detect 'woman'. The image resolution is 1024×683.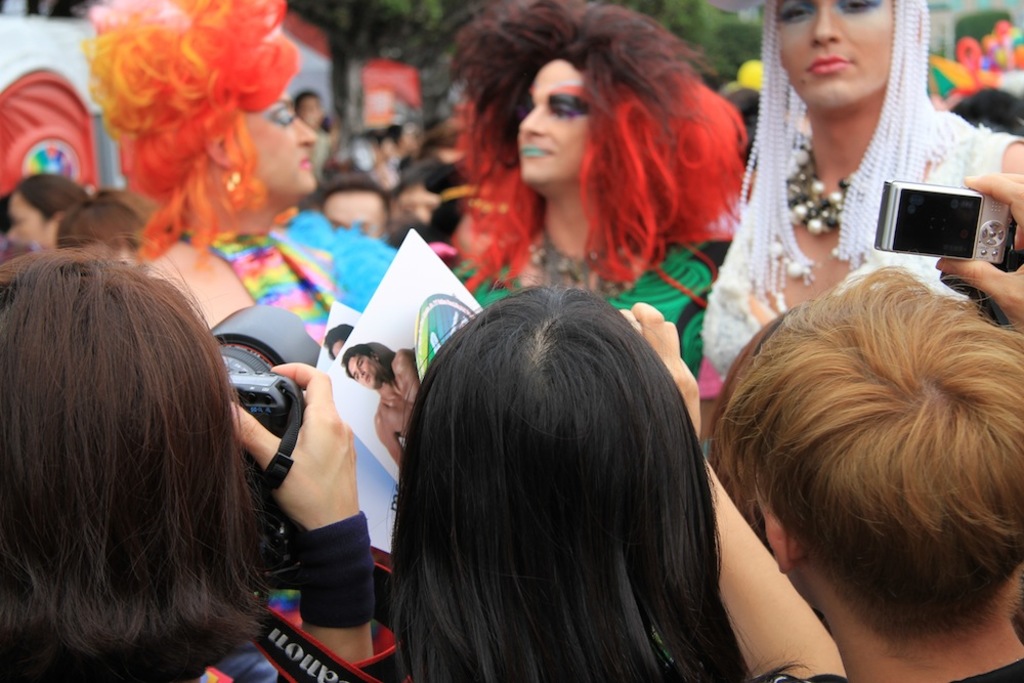
bbox=[0, 227, 378, 682].
